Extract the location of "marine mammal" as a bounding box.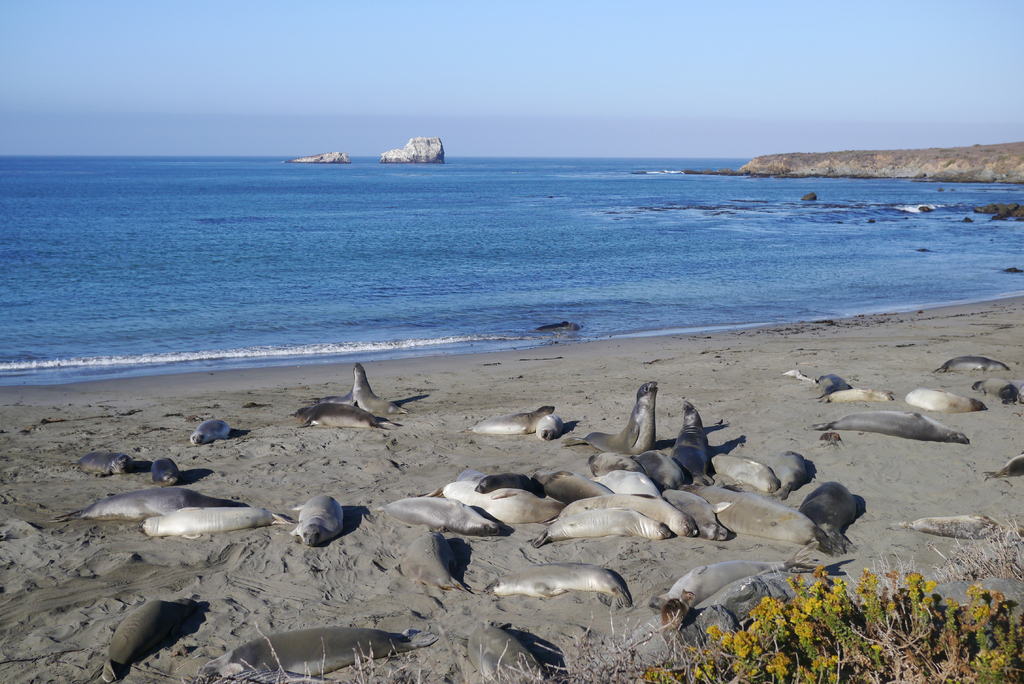
<region>356, 362, 410, 415</region>.
